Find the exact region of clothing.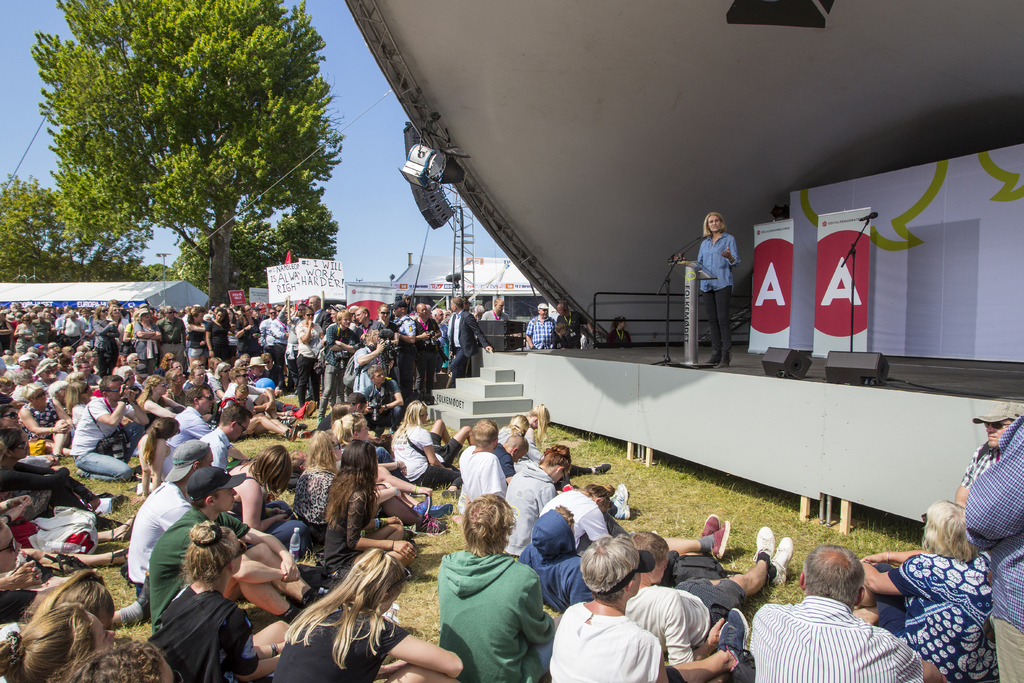
Exact region: region(122, 478, 194, 595).
